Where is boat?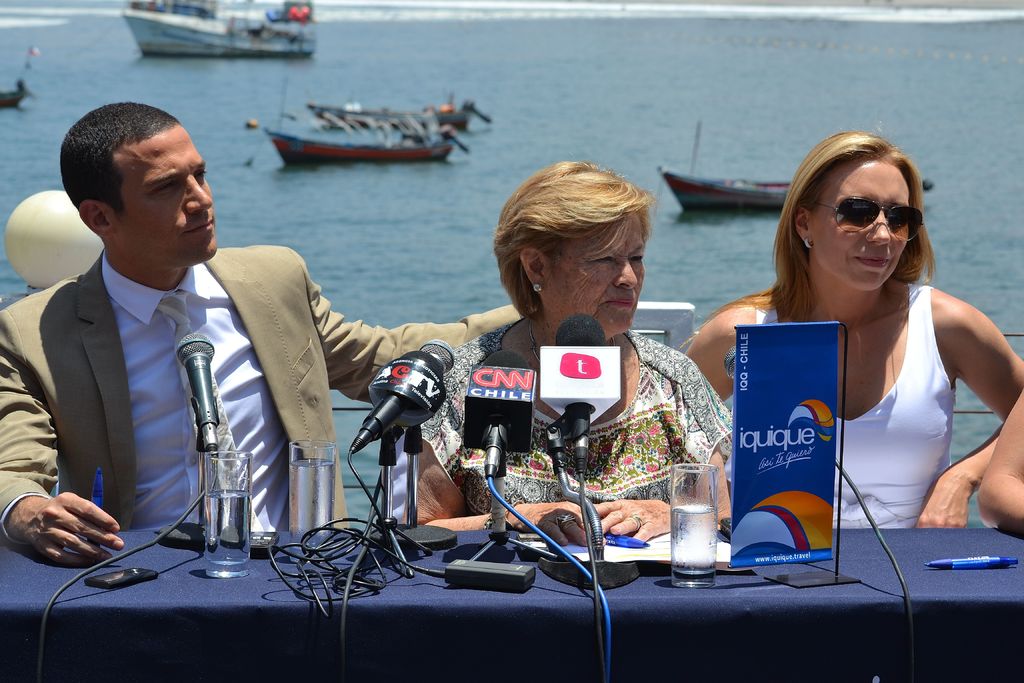
box=[119, 11, 314, 60].
